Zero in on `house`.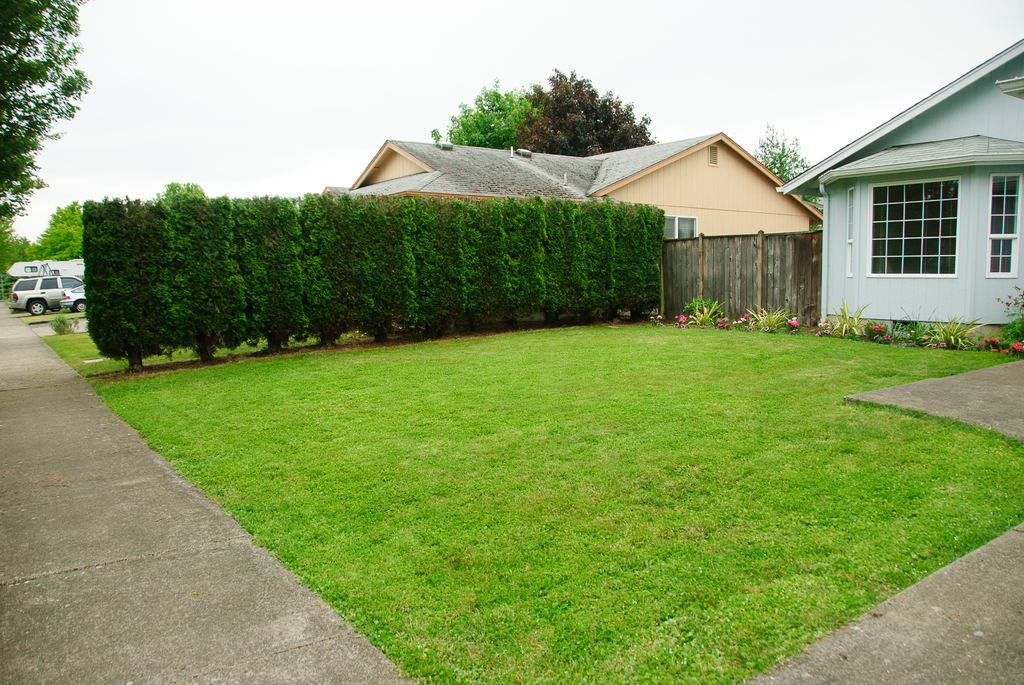
Zeroed in: <bbox>323, 123, 822, 249</bbox>.
